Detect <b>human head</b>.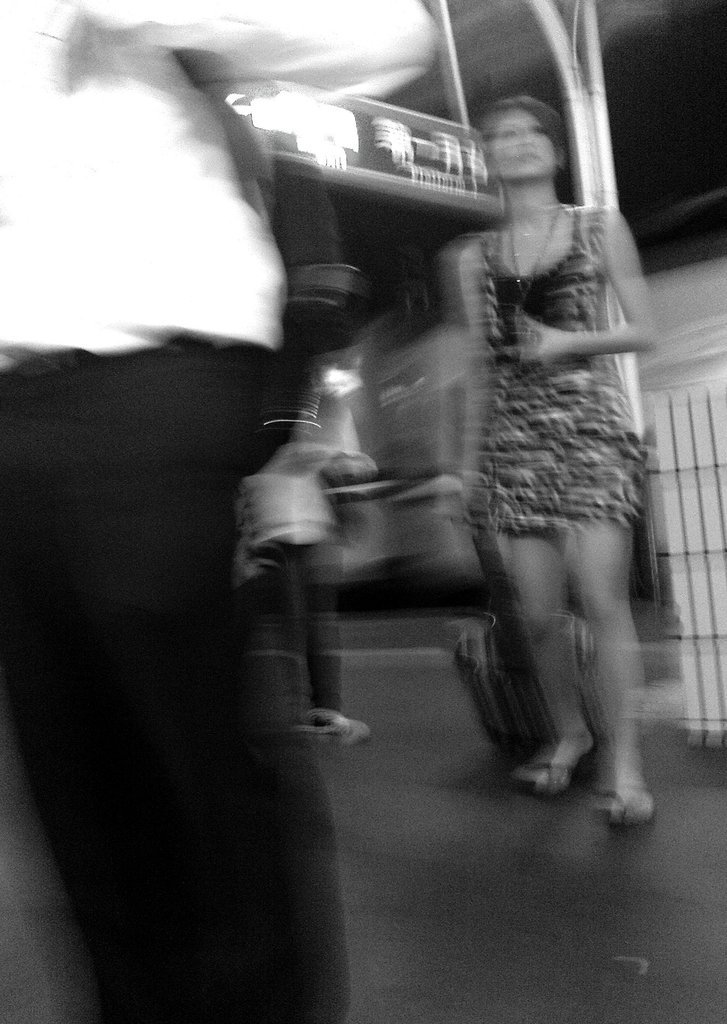
Detected at 499 83 589 183.
